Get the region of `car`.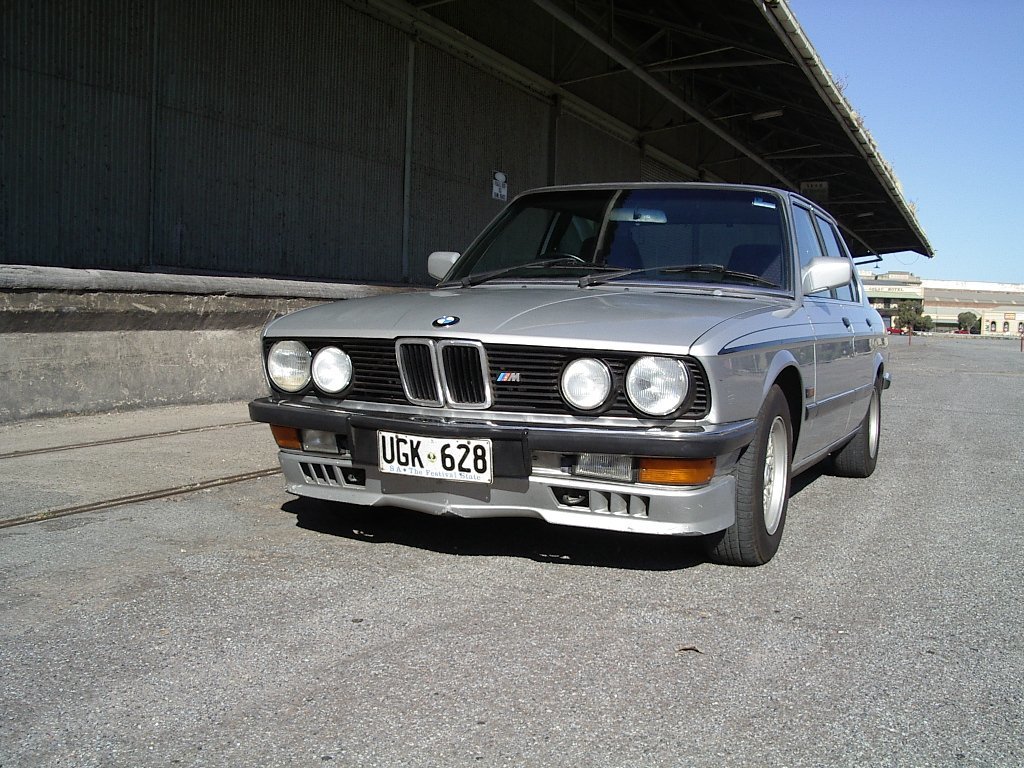
locate(889, 326, 909, 334).
